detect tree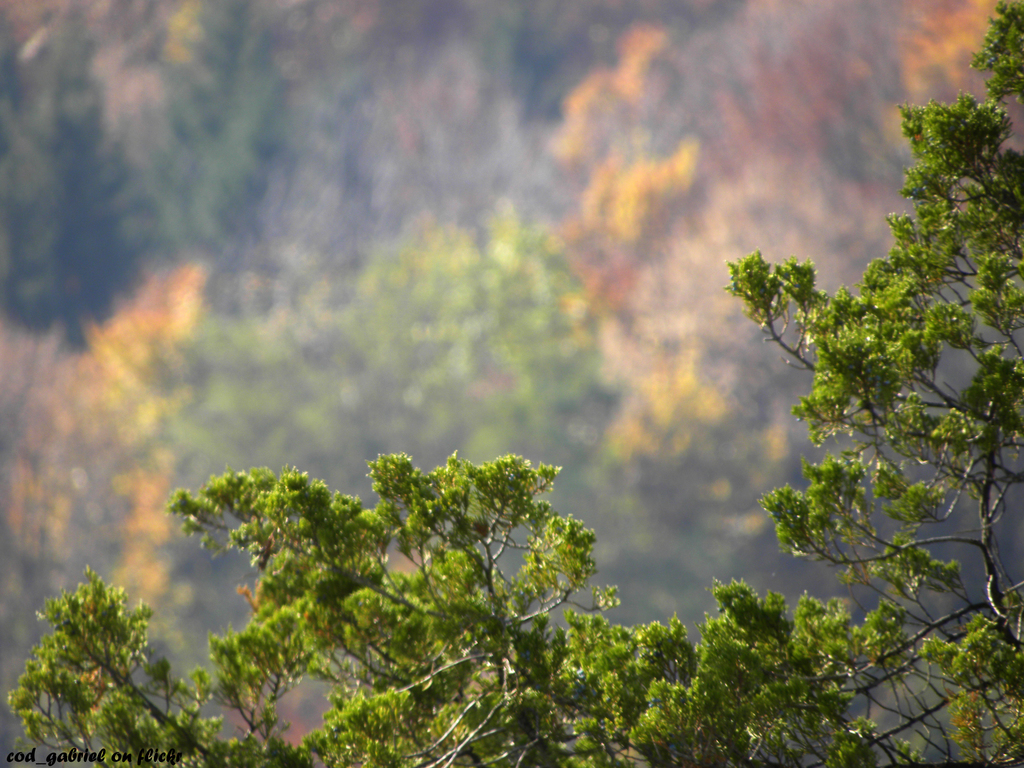
BBox(73, 218, 901, 721)
